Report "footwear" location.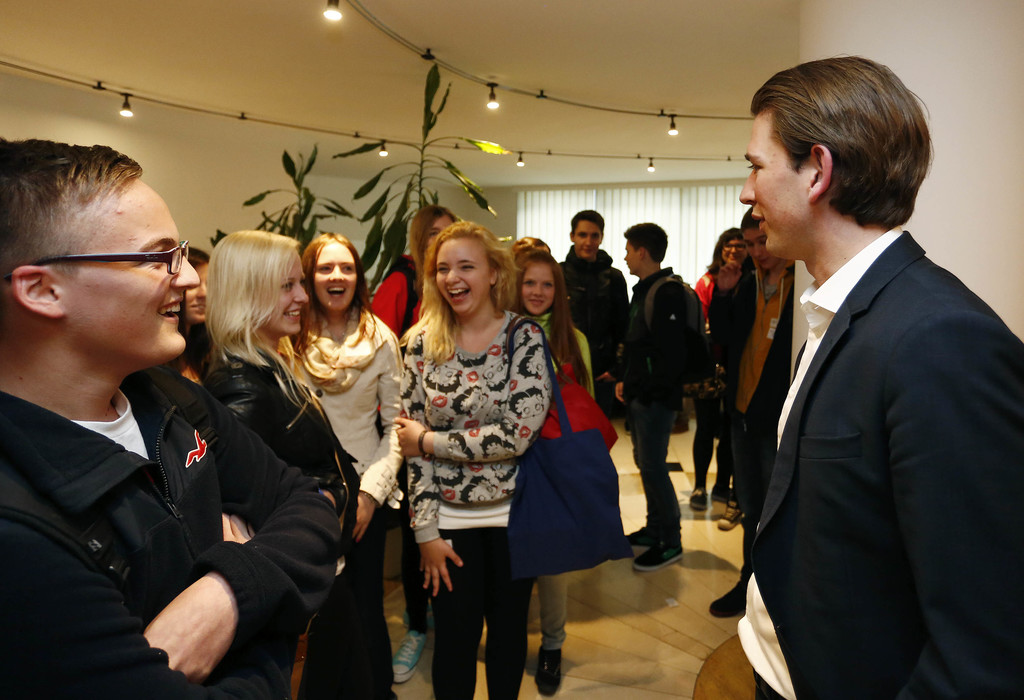
Report: {"left": 704, "top": 582, "right": 751, "bottom": 617}.
